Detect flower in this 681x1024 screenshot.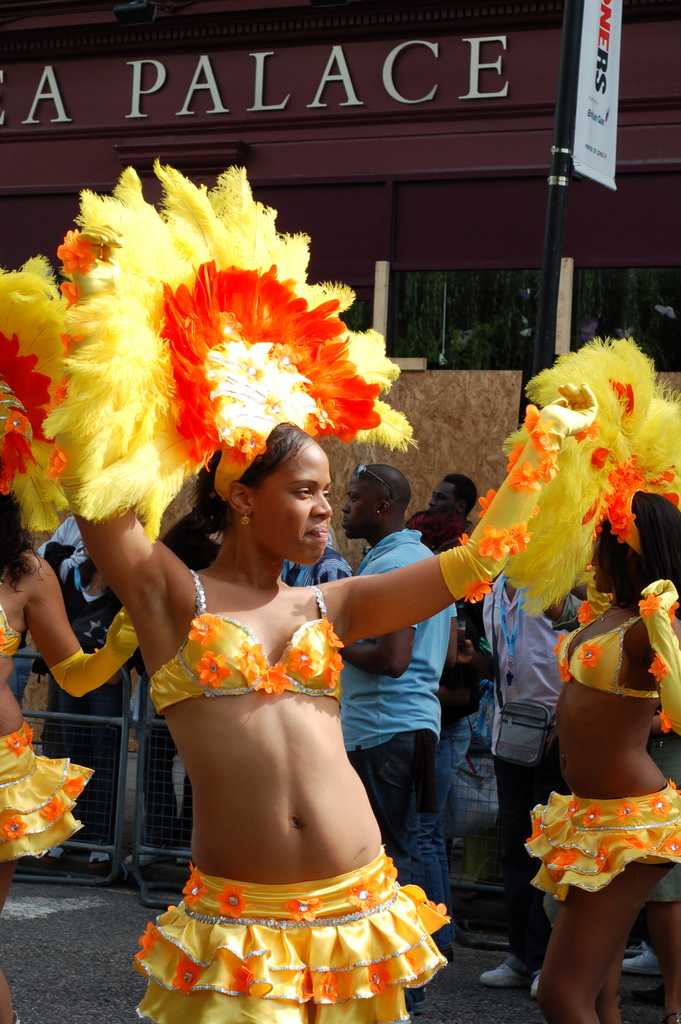
Detection: x1=24, y1=720, x2=35, y2=745.
